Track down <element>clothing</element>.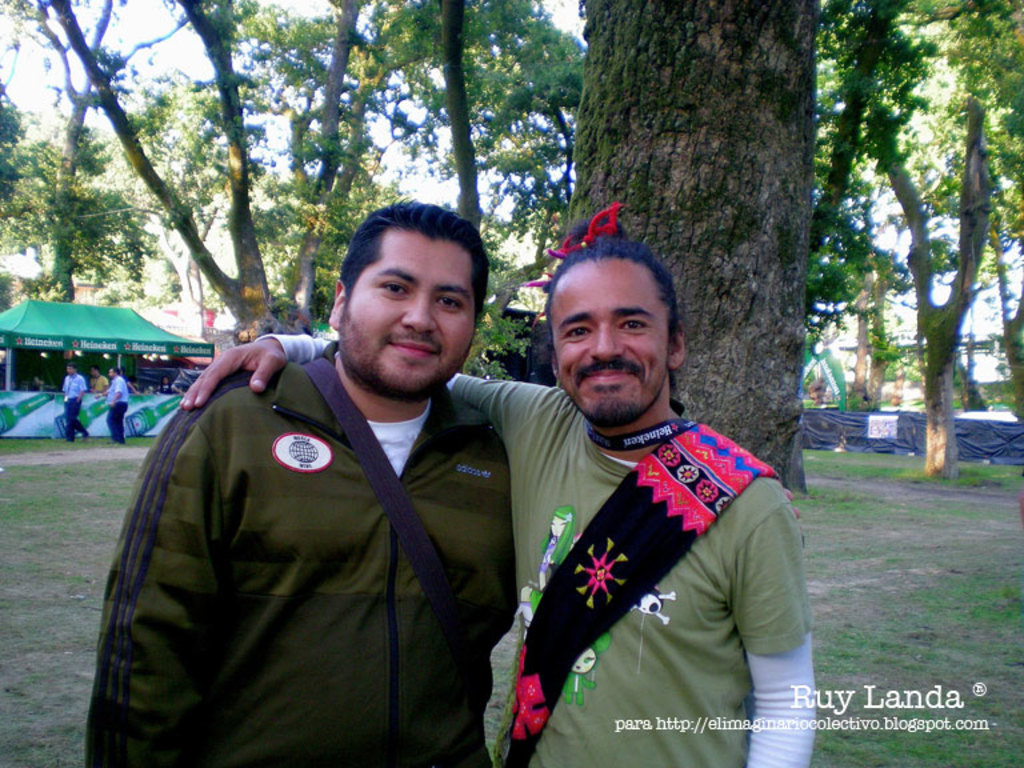
Tracked to x1=472 y1=349 x2=797 y2=753.
